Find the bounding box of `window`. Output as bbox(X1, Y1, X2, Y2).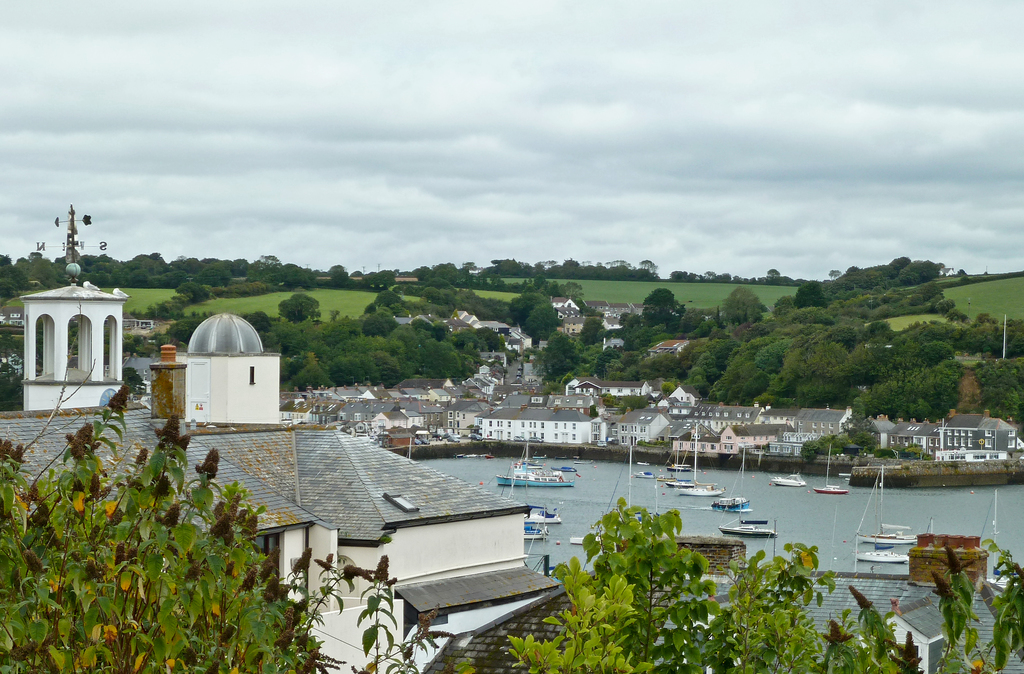
bbox(986, 440, 991, 445).
